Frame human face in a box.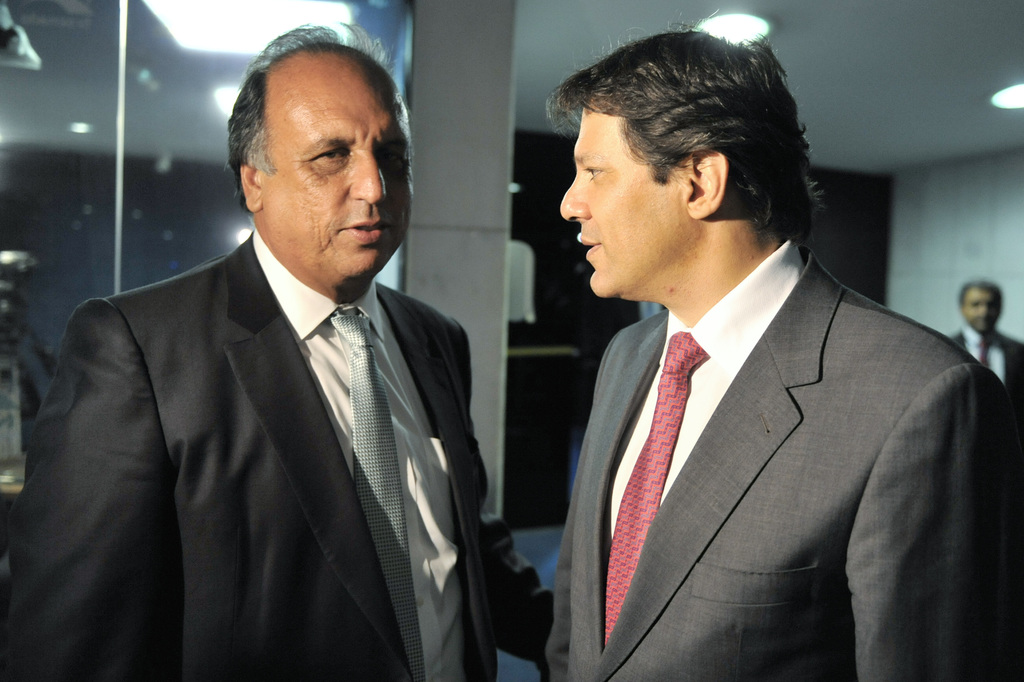
pyautogui.locateOnScreen(266, 45, 412, 277).
